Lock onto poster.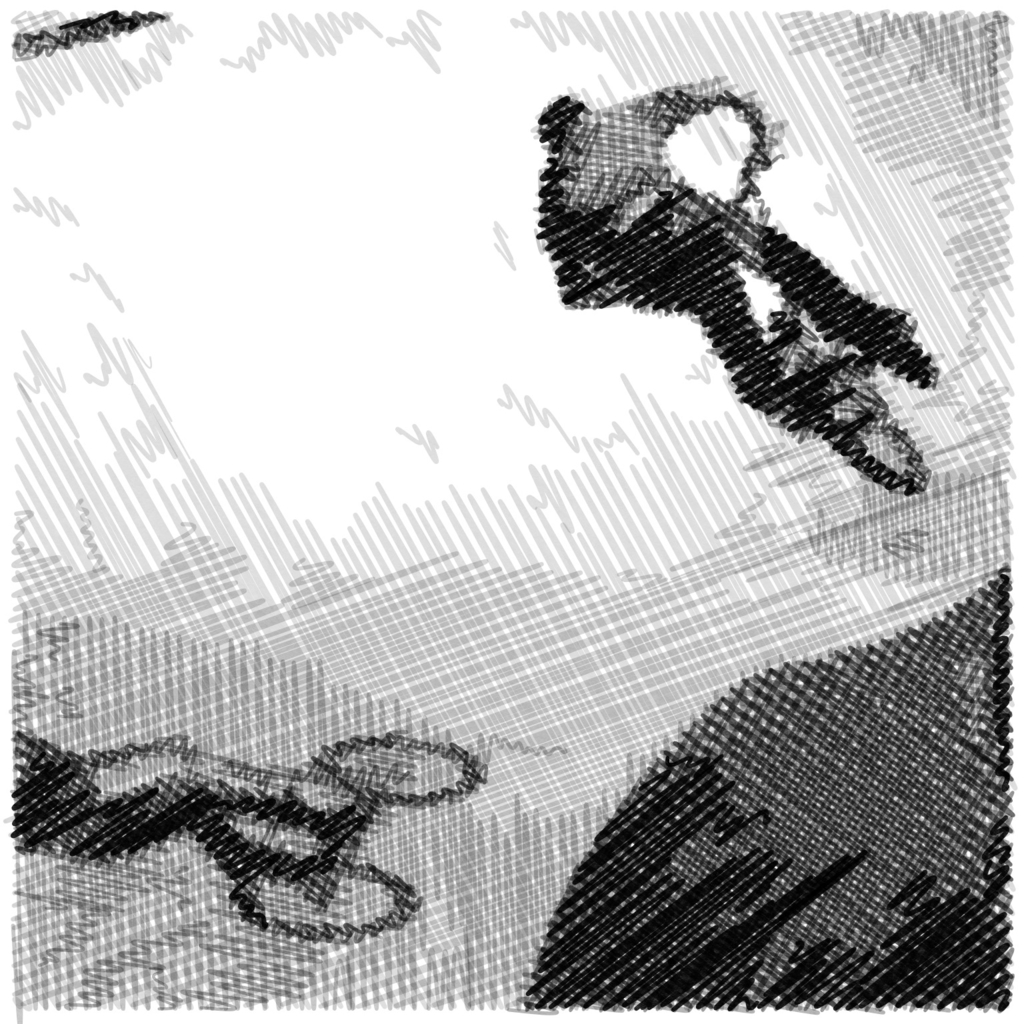
Locked: x1=0, y1=6, x2=1023, y2=1023.
